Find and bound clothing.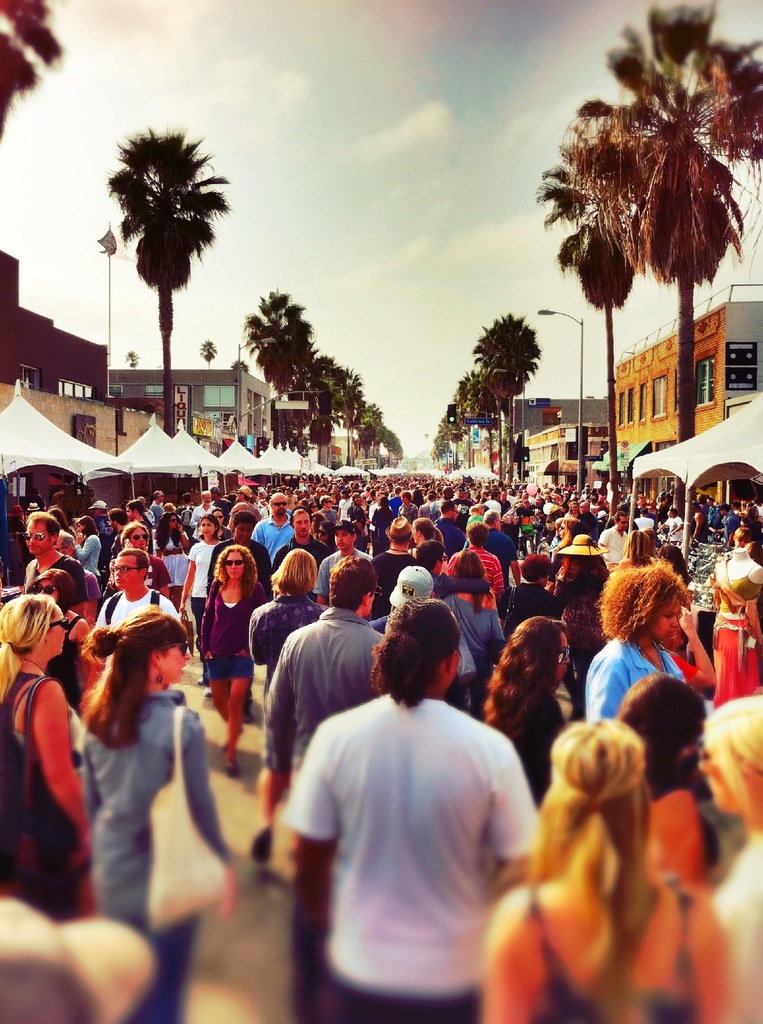
Bound: (257,603,397,796).
